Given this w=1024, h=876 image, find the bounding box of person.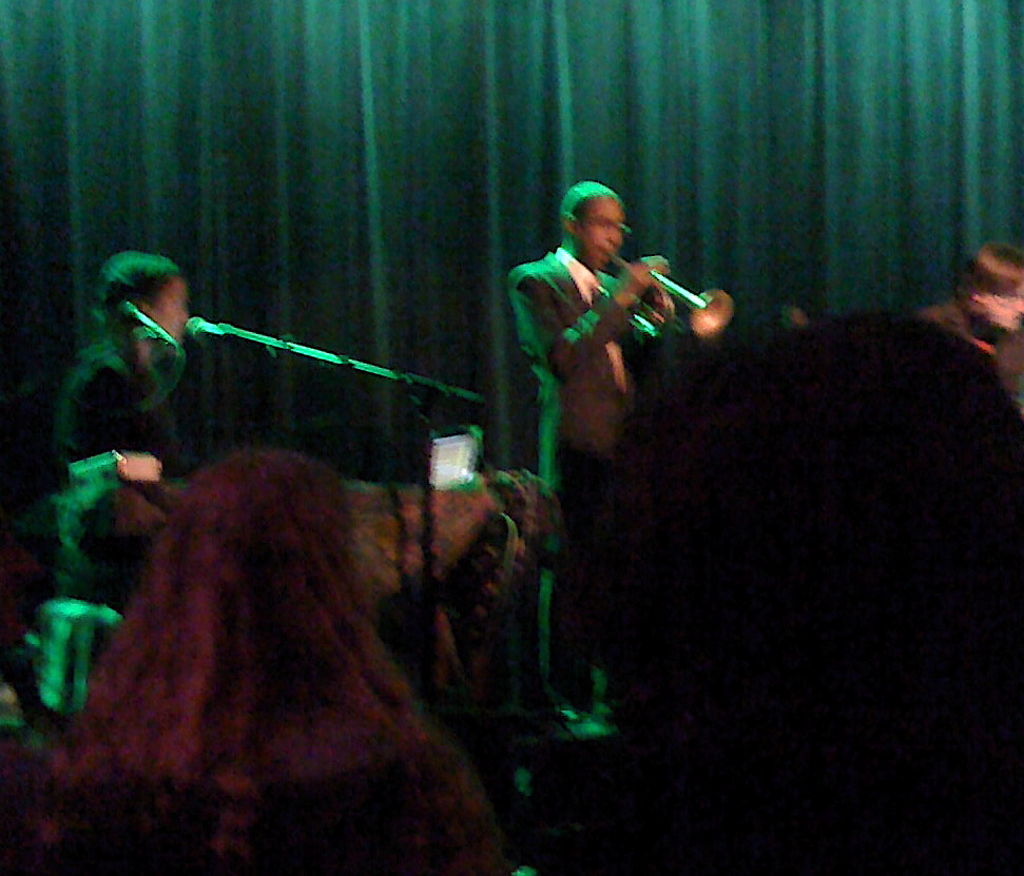
494:160:715:710.
